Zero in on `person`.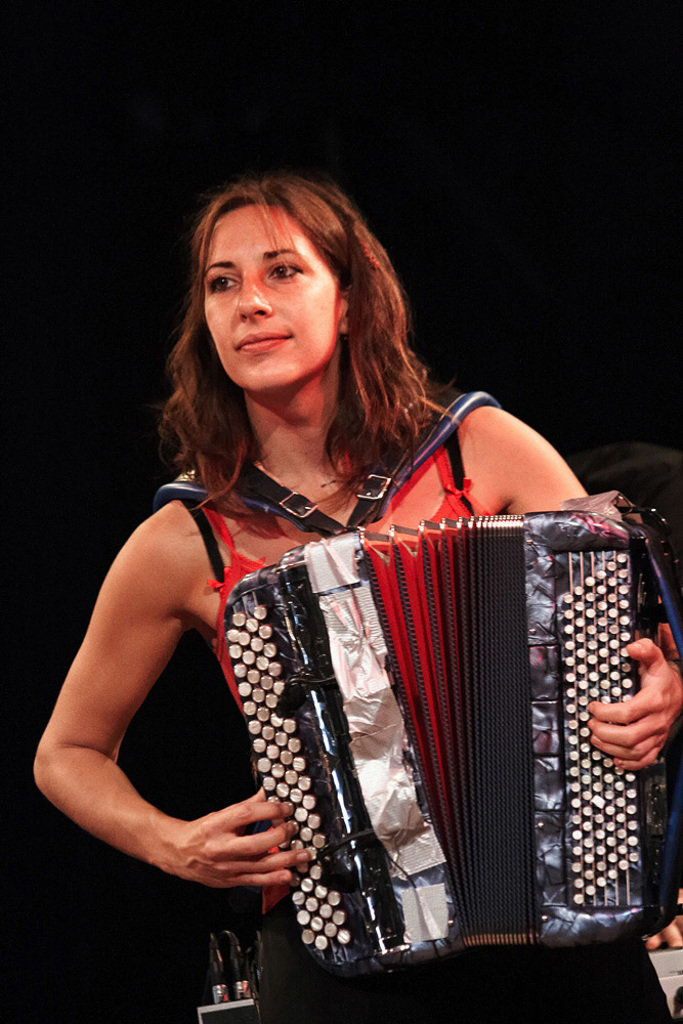
Zeroed in: 167/210/682/1023.
